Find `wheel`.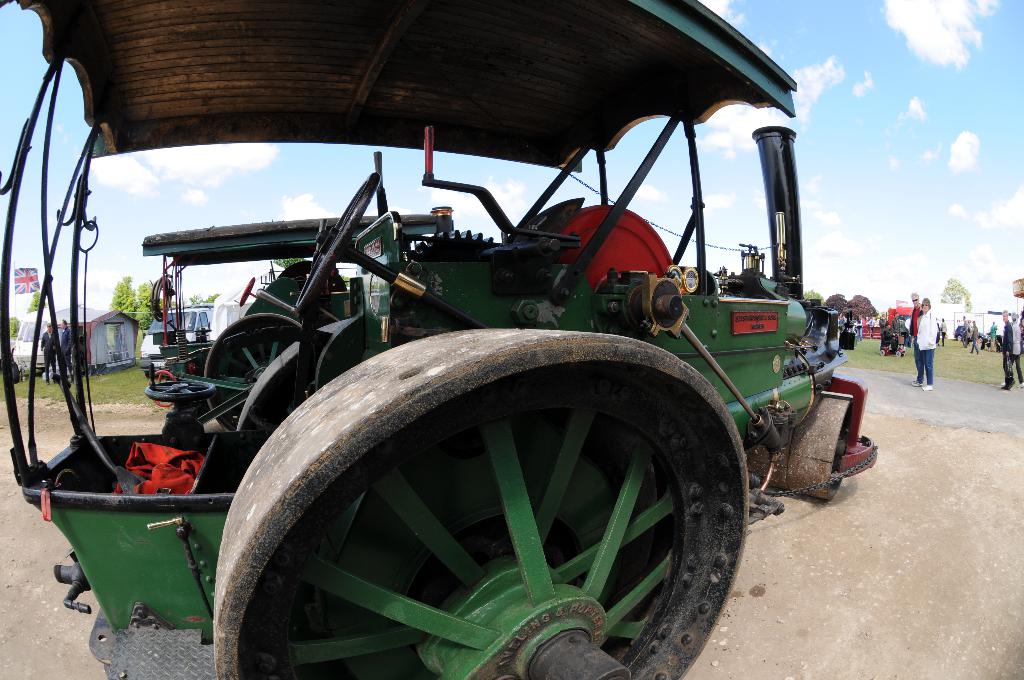
[left=220, top=331, right=758, bottom=679].
